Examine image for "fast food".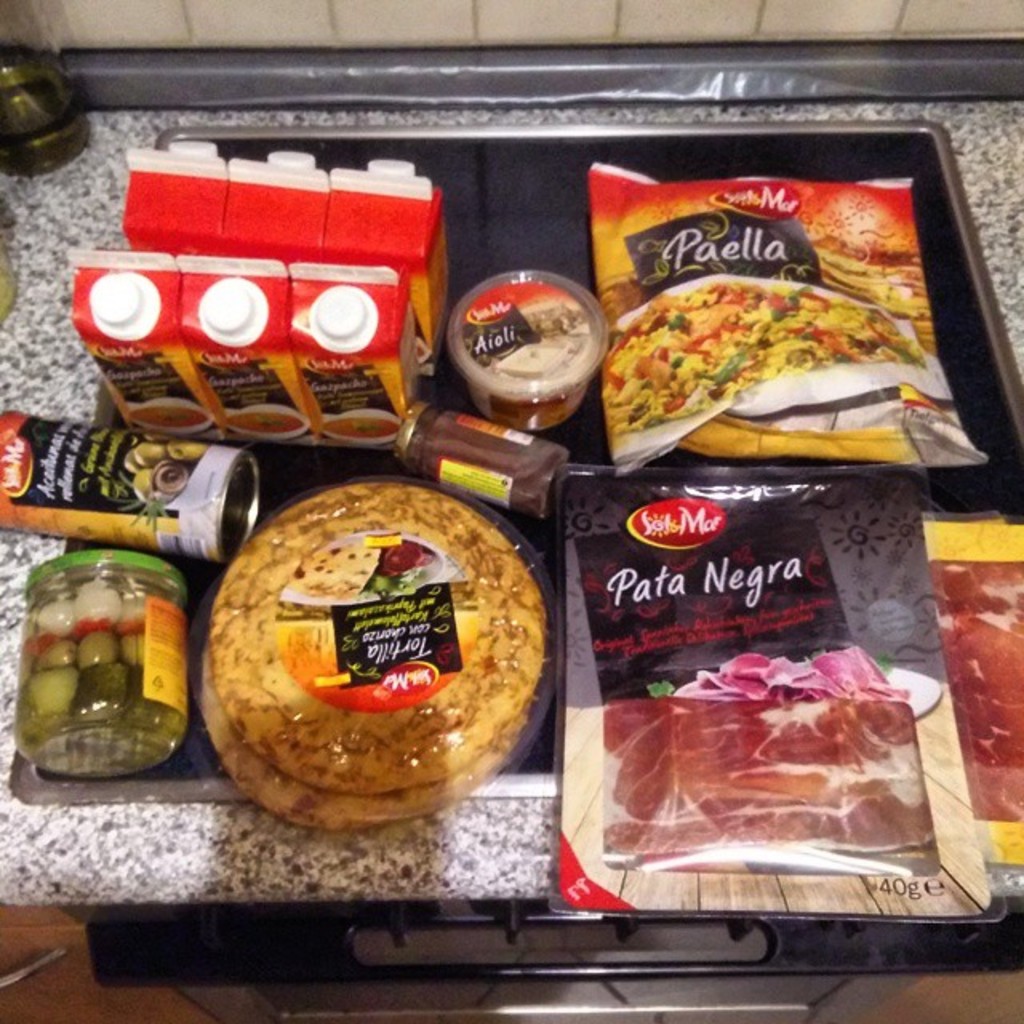
Examination result: l=560, t=173, r=963, b=485.
